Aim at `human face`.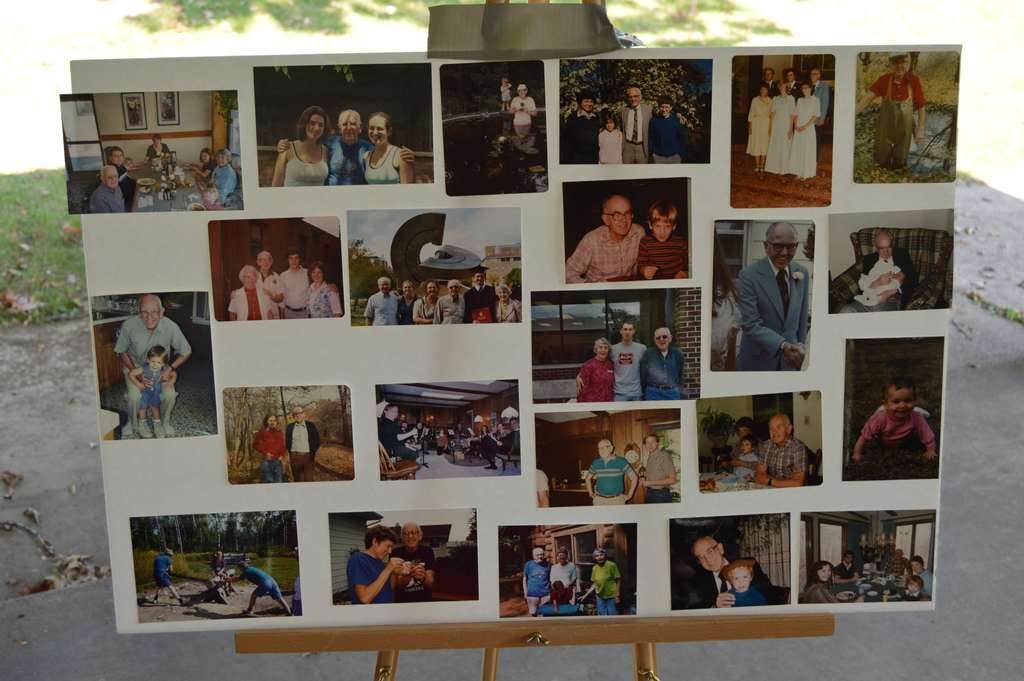
Aimed at [104, 172, 120, 190].
